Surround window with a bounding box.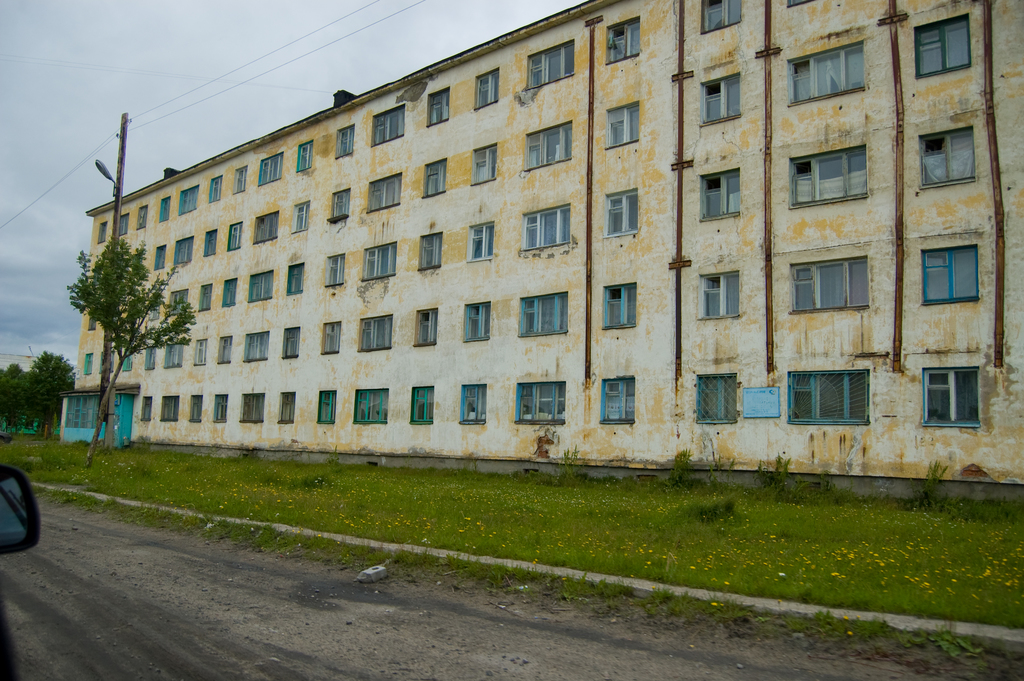
bbox(254, 215, 280, 242).
